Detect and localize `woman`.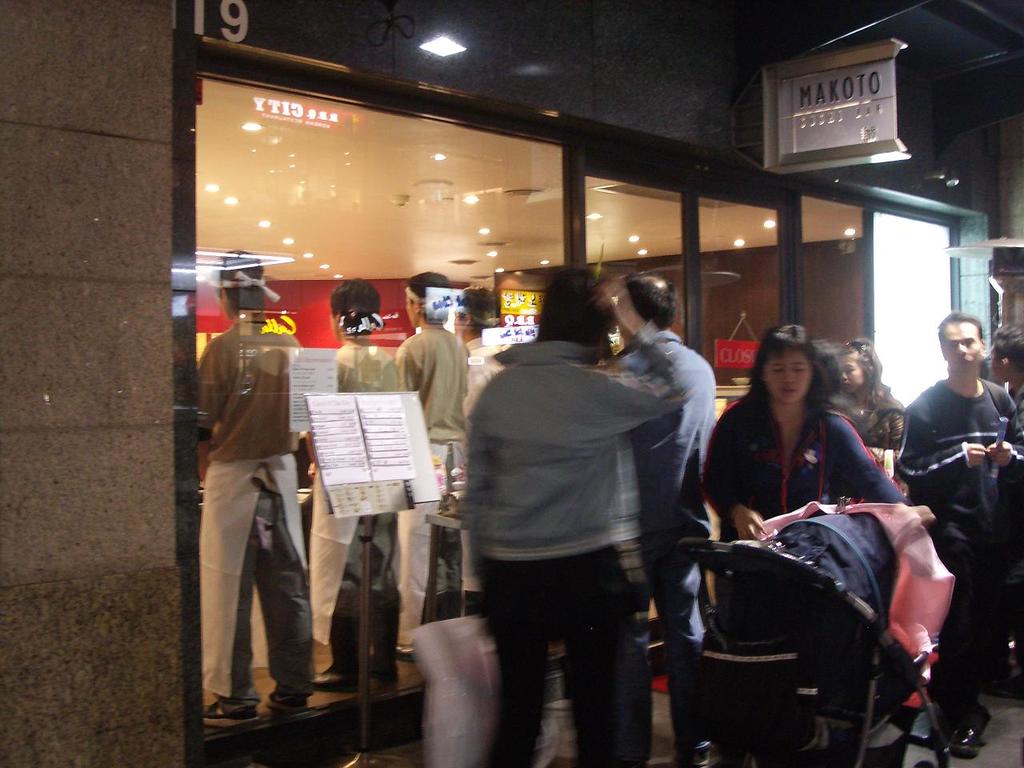
Localized at 830 335 903 450.
